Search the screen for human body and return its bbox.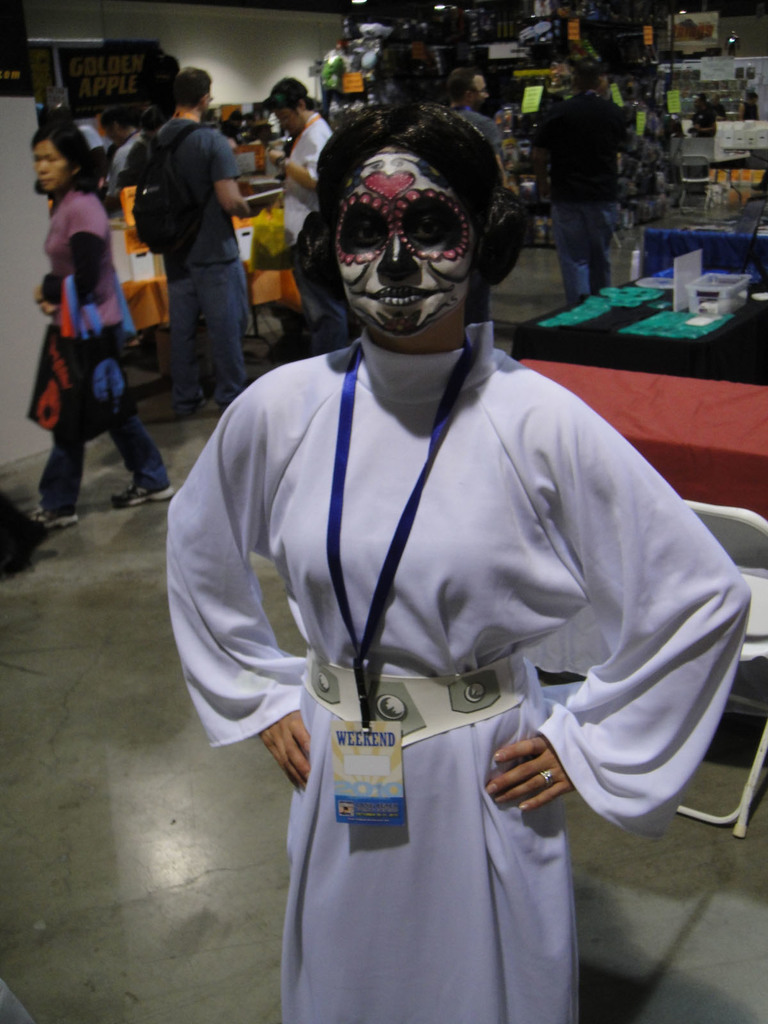
Found: box(161, 65, 255, 412).
